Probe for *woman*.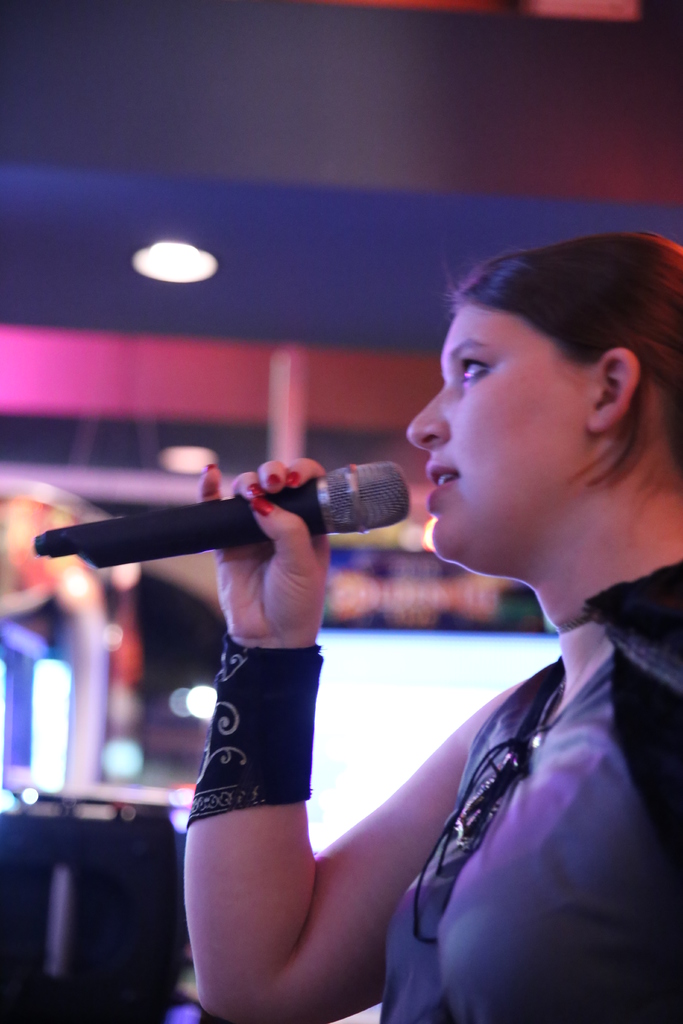
Probe result: [x1=229, y1=239, x2=643, y2=1021].
